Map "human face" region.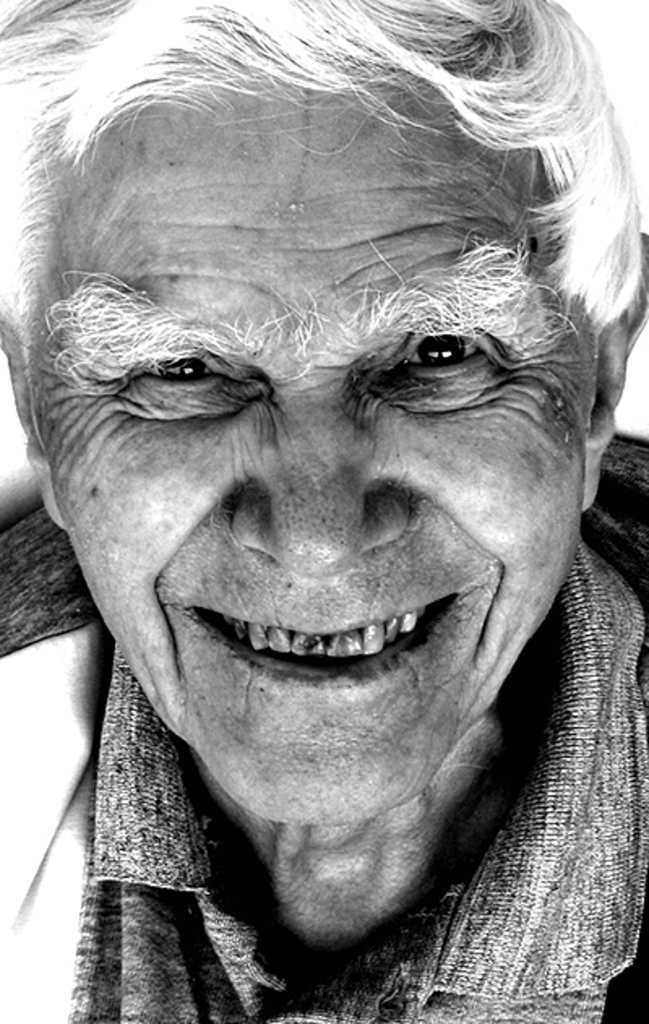
Mapped to box(34, 83, 605, 821).
